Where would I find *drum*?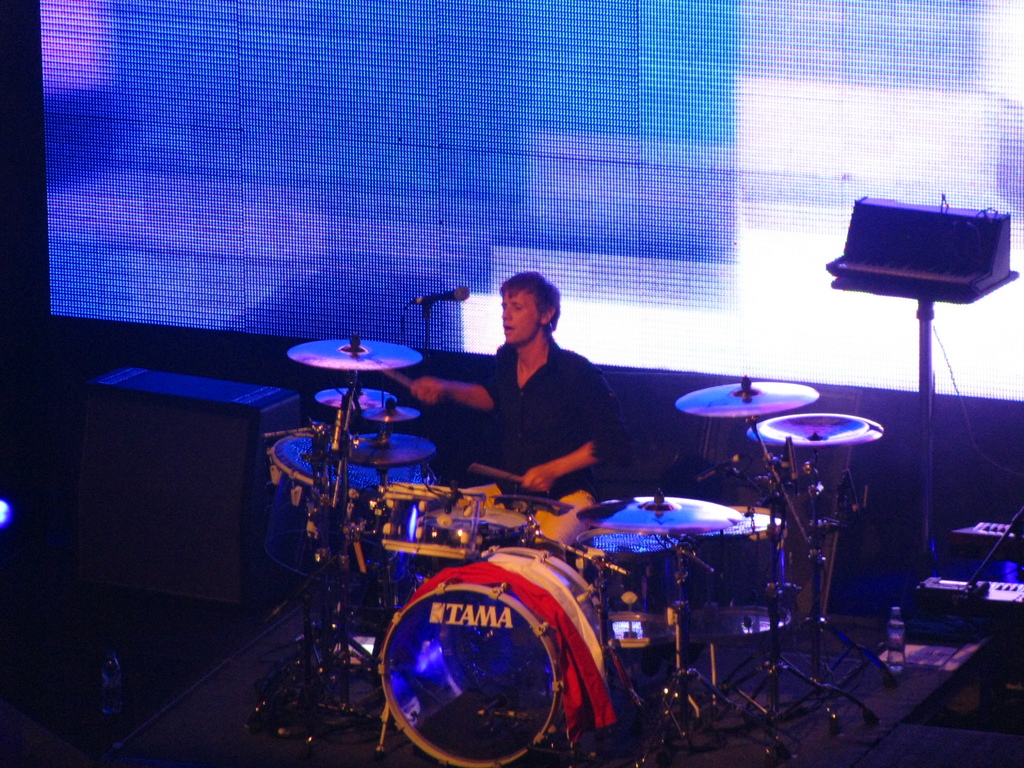
At {"left": 393, "top": 490, "right": 475, "bottom": 600}.
